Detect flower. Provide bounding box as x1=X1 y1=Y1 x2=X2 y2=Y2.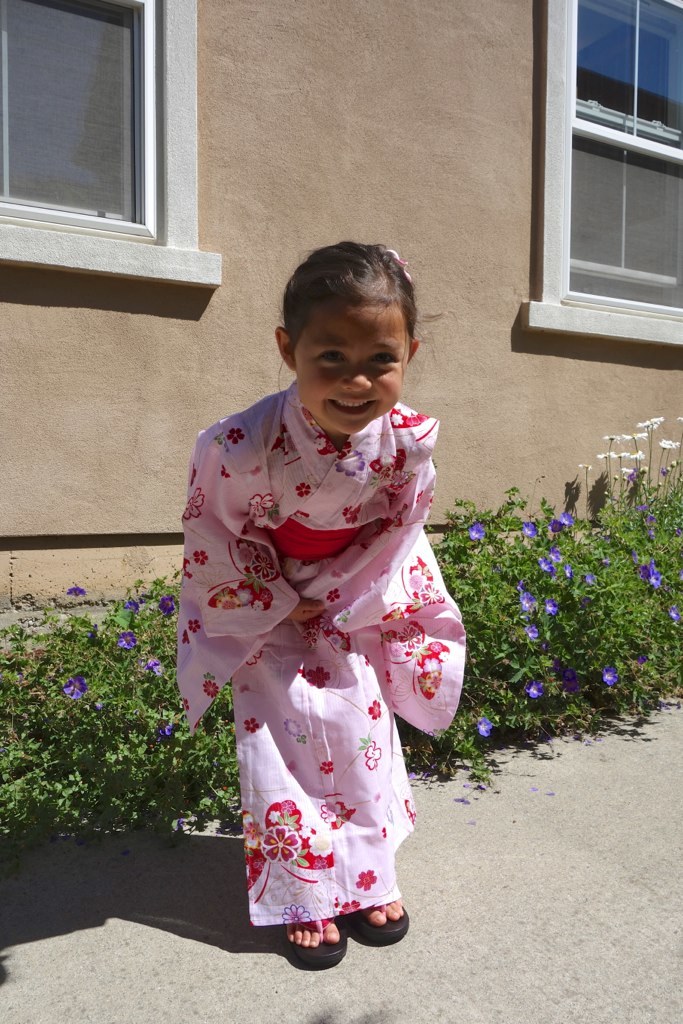
x1=573 y1=463 x2=591 y2=474.
